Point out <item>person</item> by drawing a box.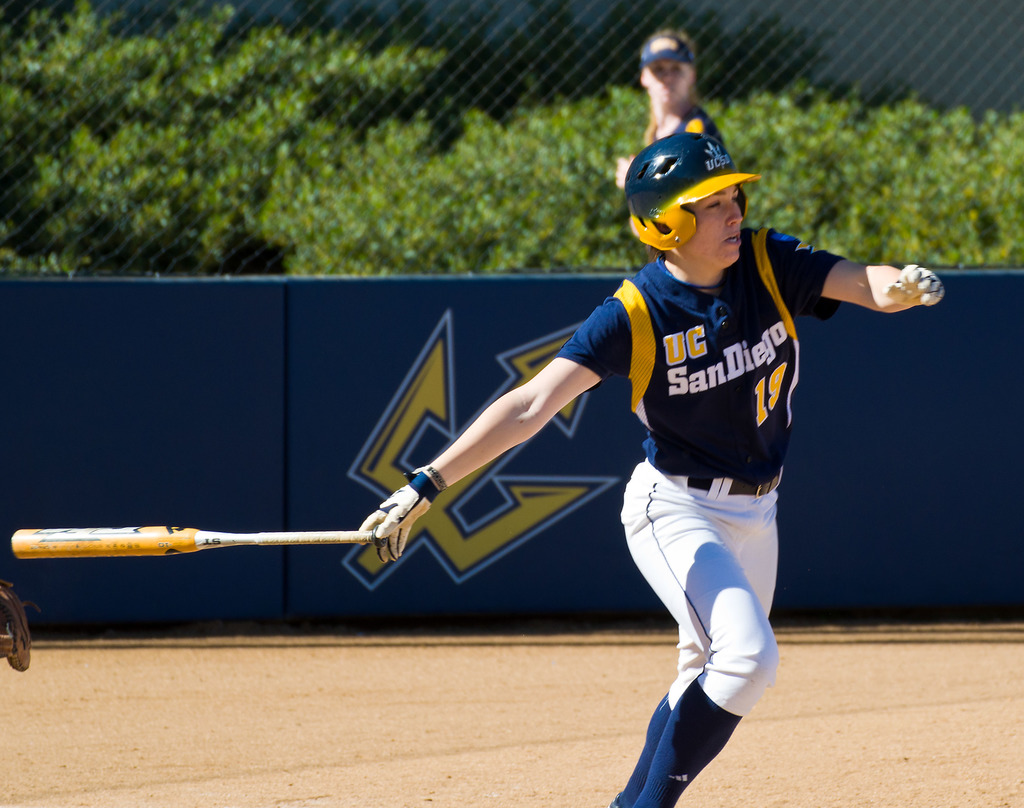
<bbox>614, 26, 731, 190</bbox>.
